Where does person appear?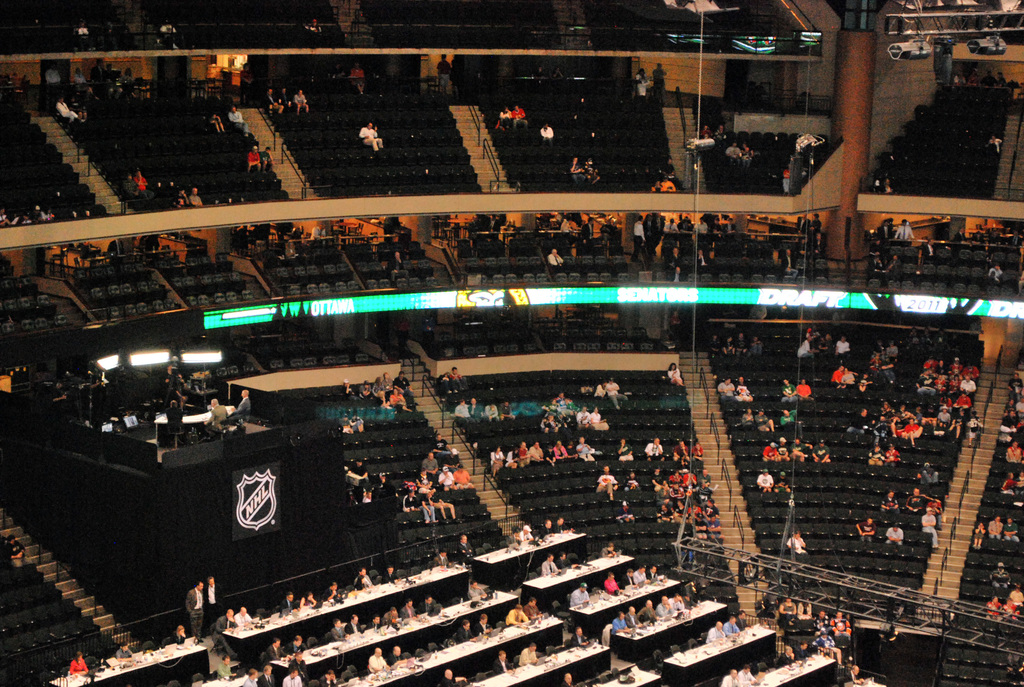
Appears at (left=1000, top=516, right=1020, bottom=542).
